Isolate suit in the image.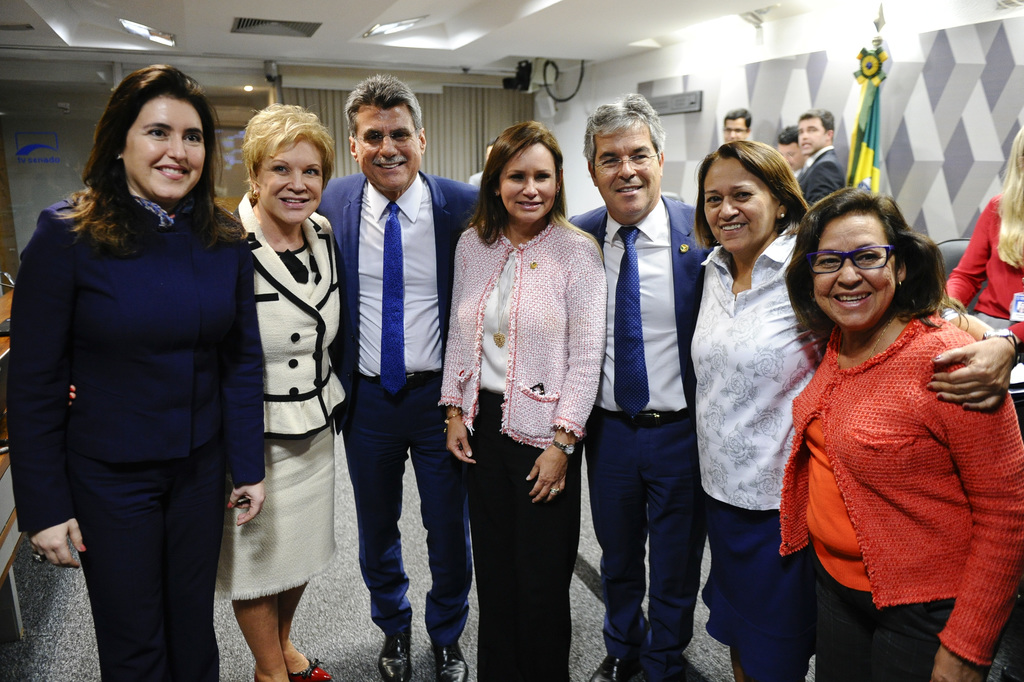
Isolated region: 309/165/501/630.
